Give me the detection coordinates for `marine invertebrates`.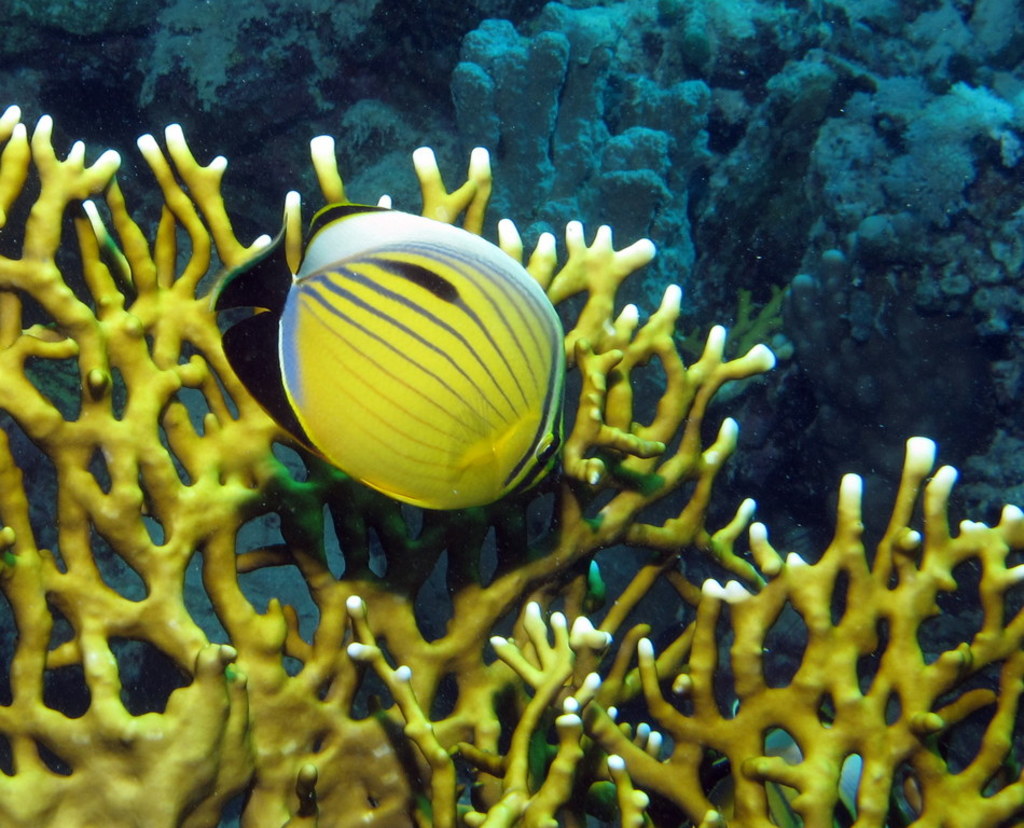
select_region(223, 201, 569, 509).
